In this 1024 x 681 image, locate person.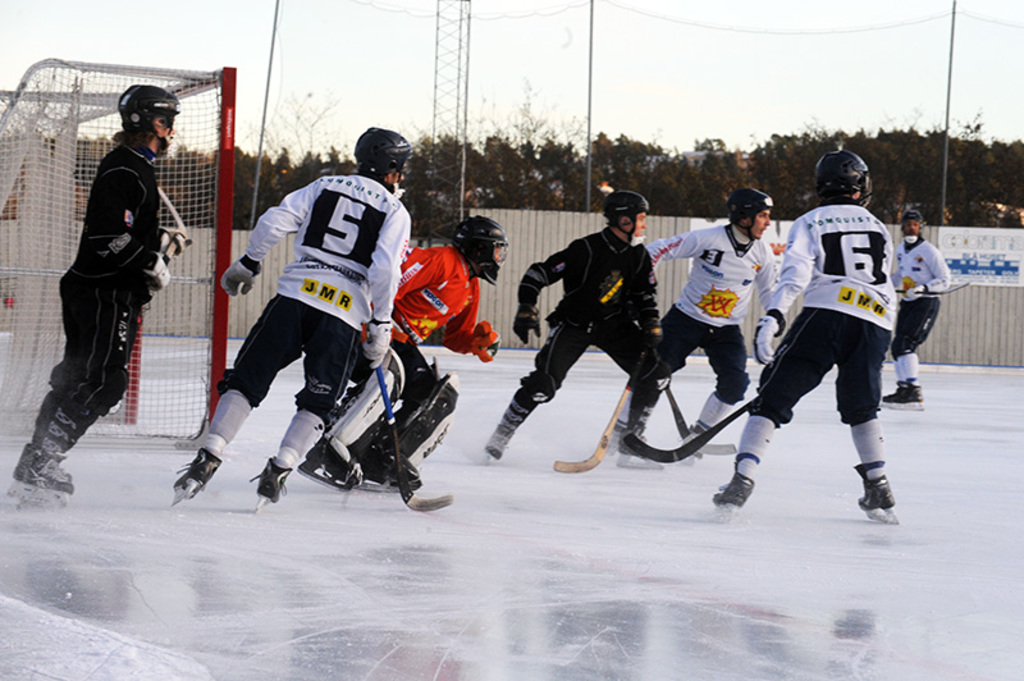
Bounding box: 701,140,918,527.
